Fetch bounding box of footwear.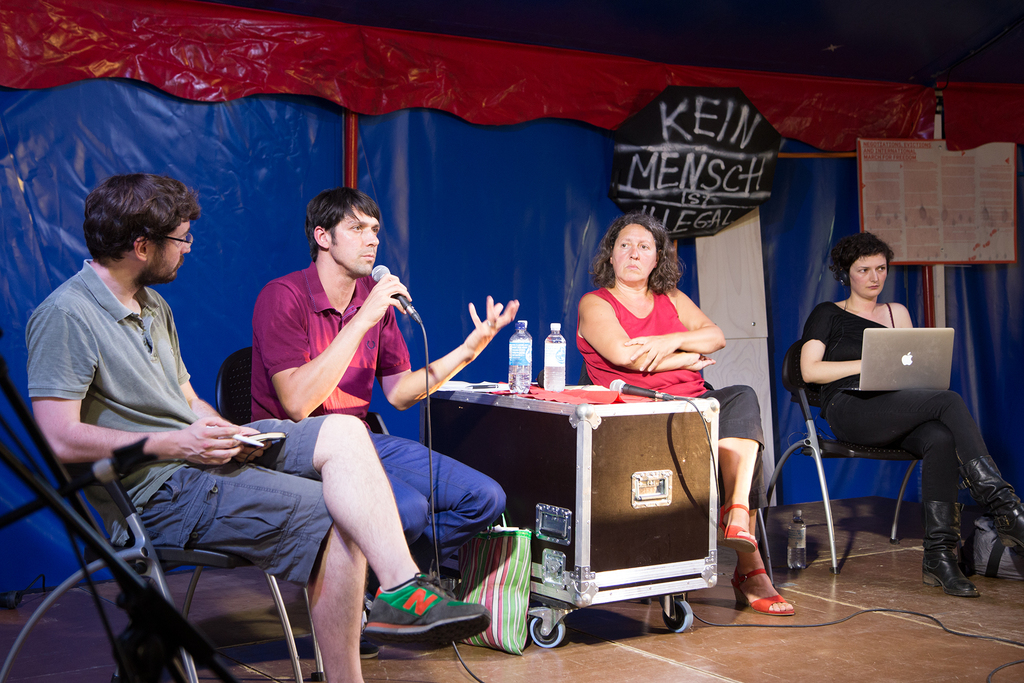
Bbox: bbox=(729, 564, 795, 616).
